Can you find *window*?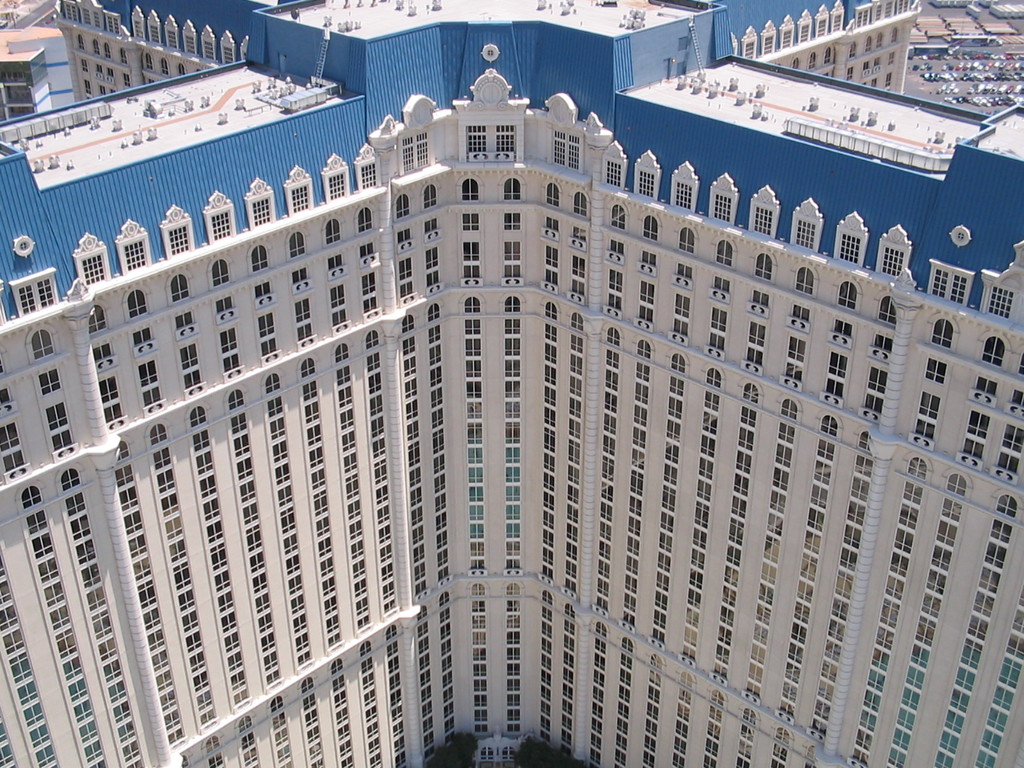
Yes, bounding box: Rect(652, 606, 670, 633).
